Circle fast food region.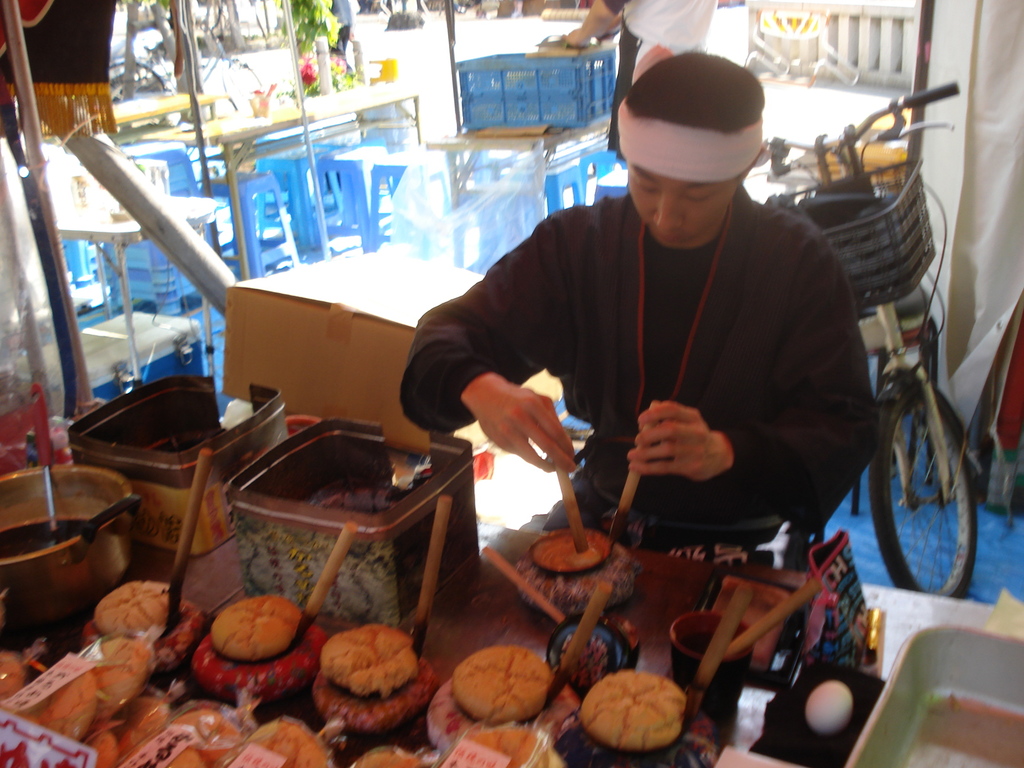
Region: rect(0, 653, 32, 699).
